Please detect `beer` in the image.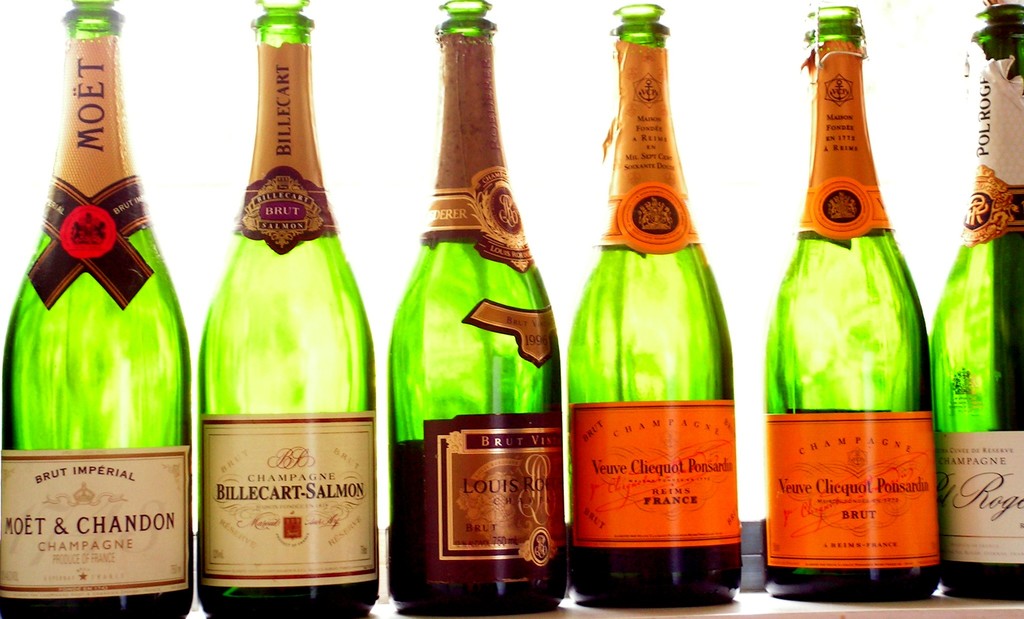
x1=191 y1=1 x2=387 y2=618.
